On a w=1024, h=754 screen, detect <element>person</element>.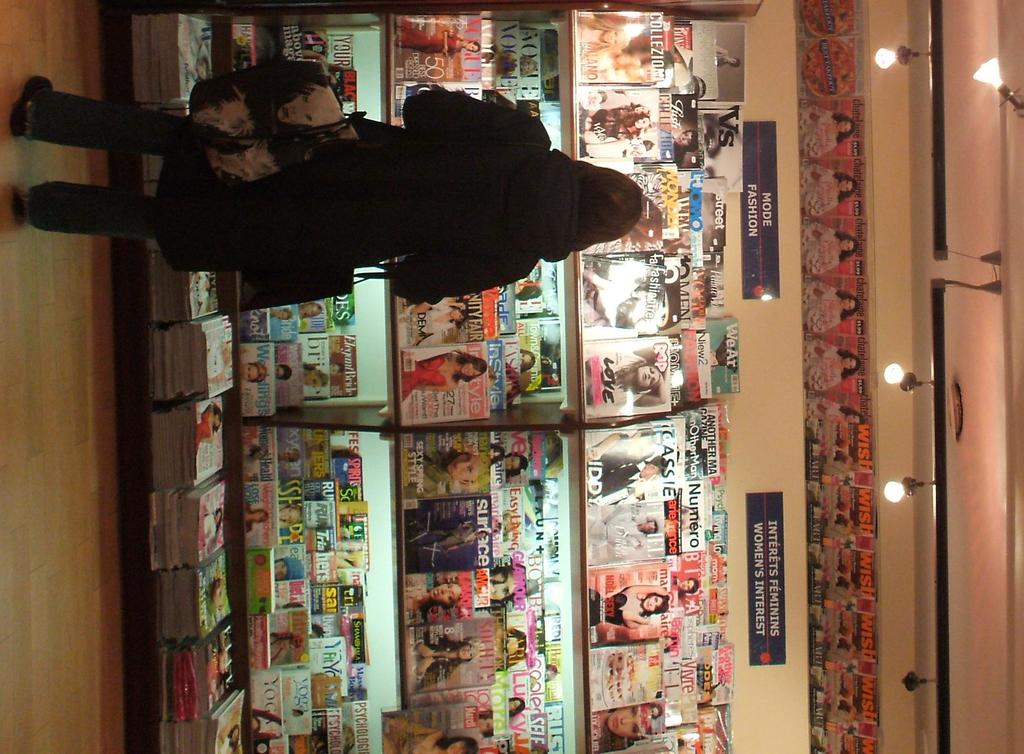
bbox=[588, 586, 671, 628].
